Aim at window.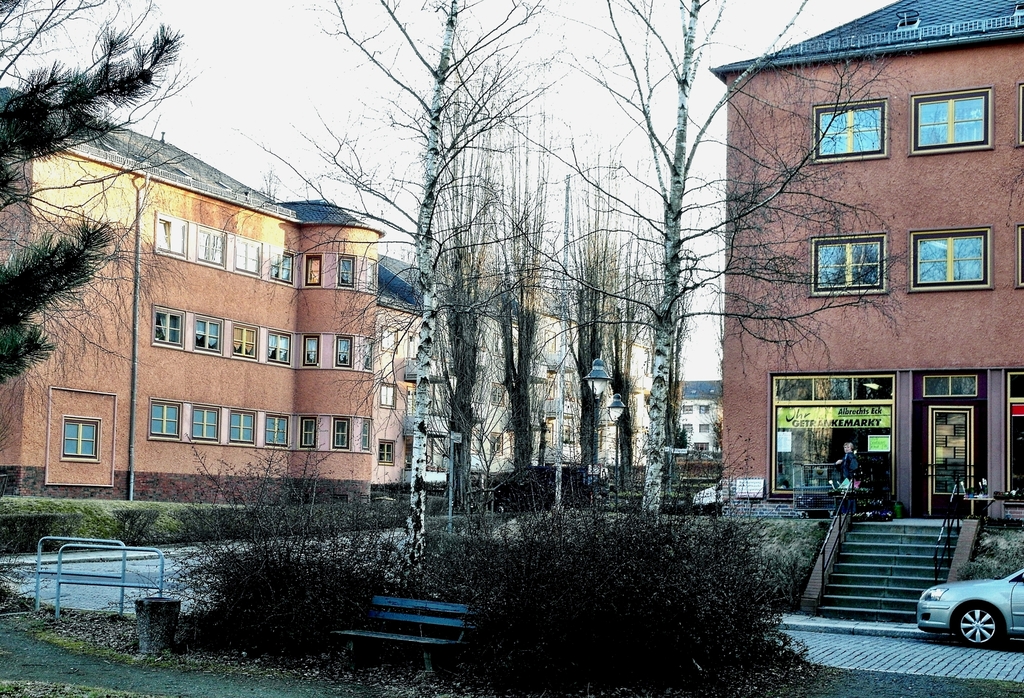
Aimed at <region>485, 385, 504, 404</region>.
